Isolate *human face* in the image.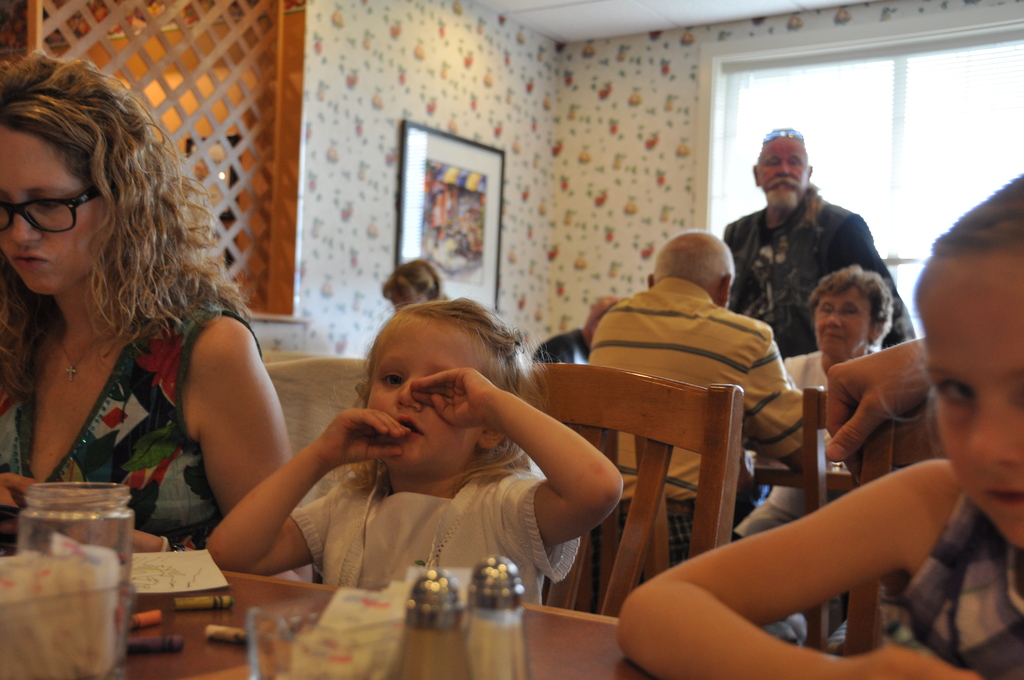
Isolated region: l=0, t=129, r=104, b=296.
